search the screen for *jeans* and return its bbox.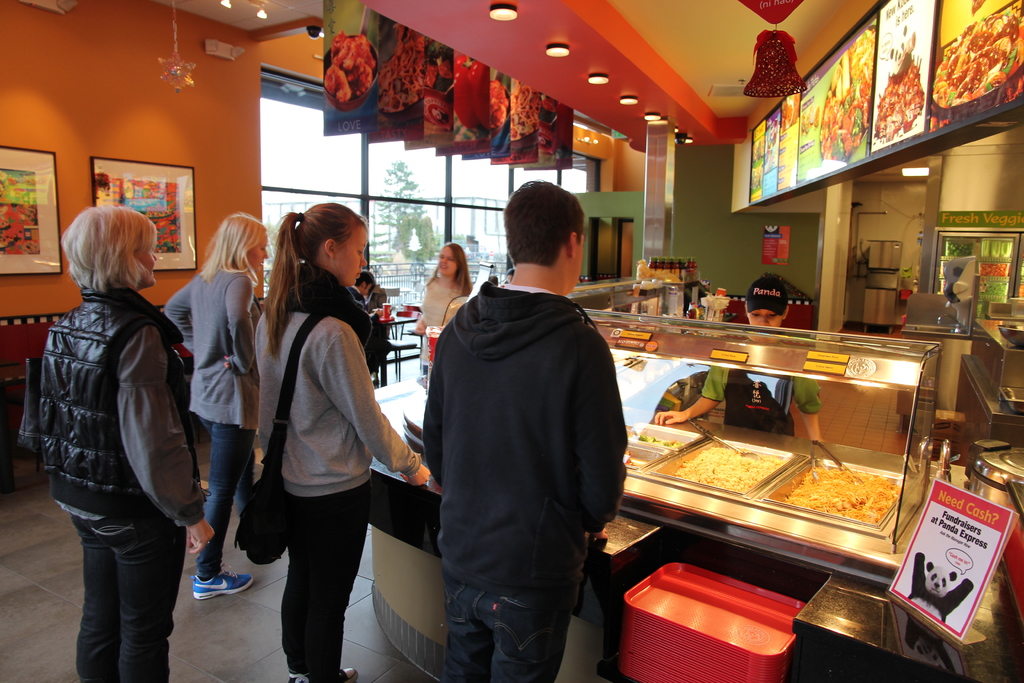
Found: BBox(54, 500, 170, 678).
